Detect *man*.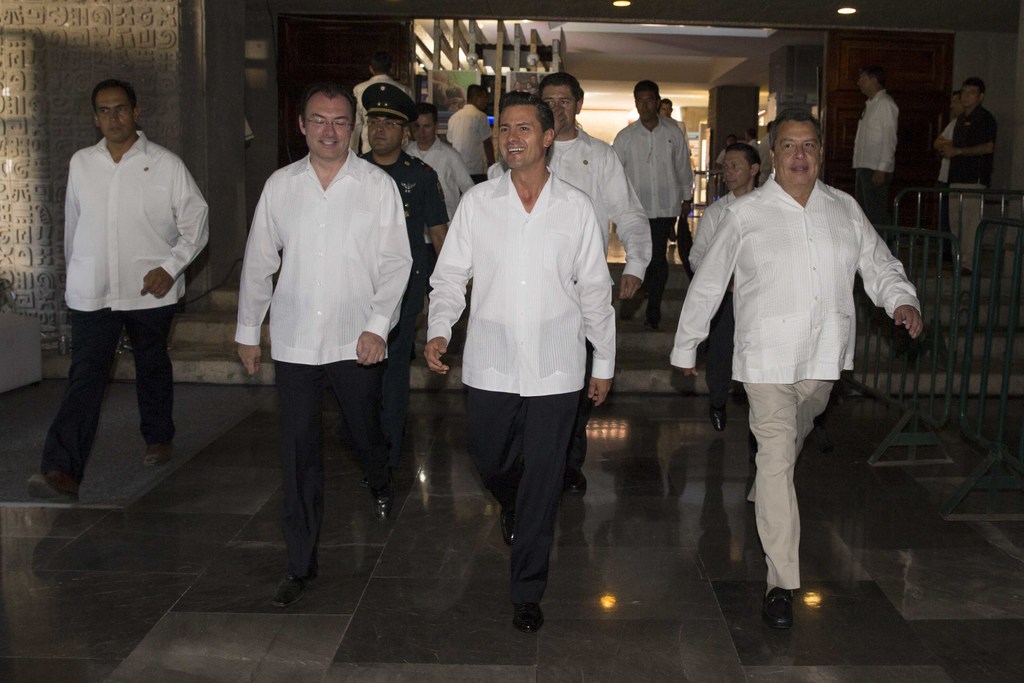
Detected at 45 78 210 501.
